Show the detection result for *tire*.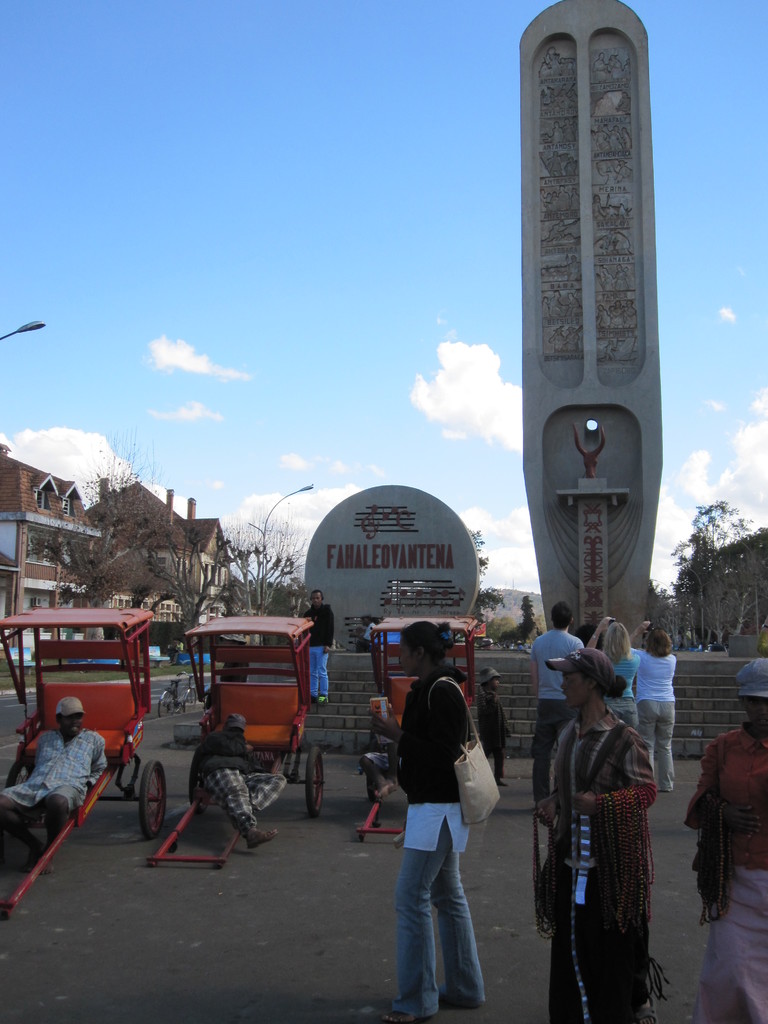
l=182, t=748, r=209, b=813.
